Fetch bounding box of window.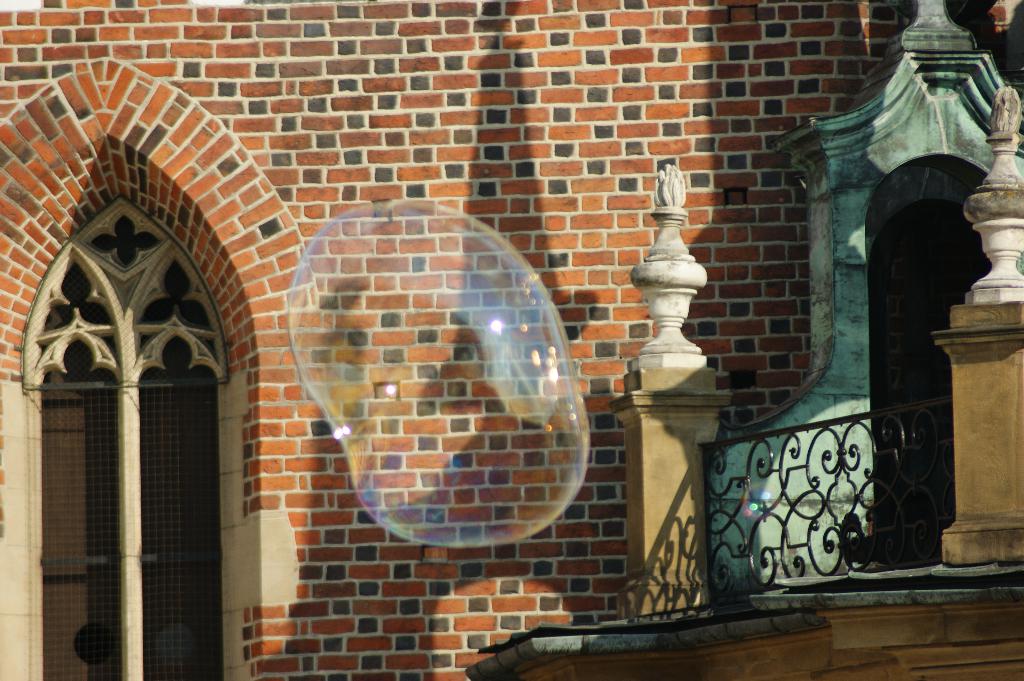
Bbox: 14/186/242/680.
